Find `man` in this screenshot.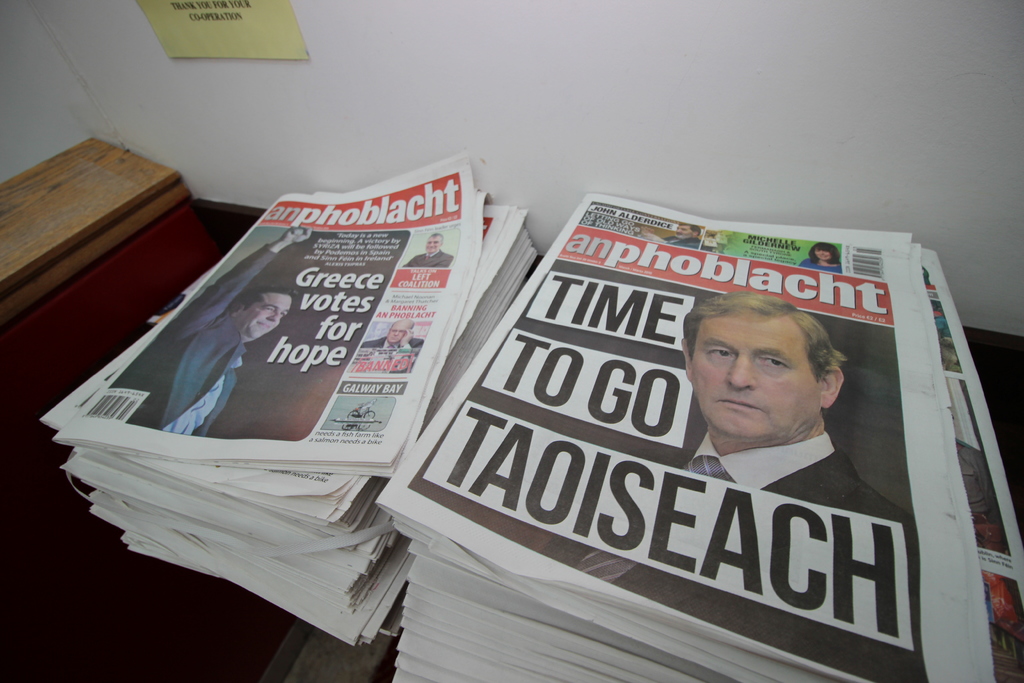
The bounding box for `man` is 402:228:454:271.
